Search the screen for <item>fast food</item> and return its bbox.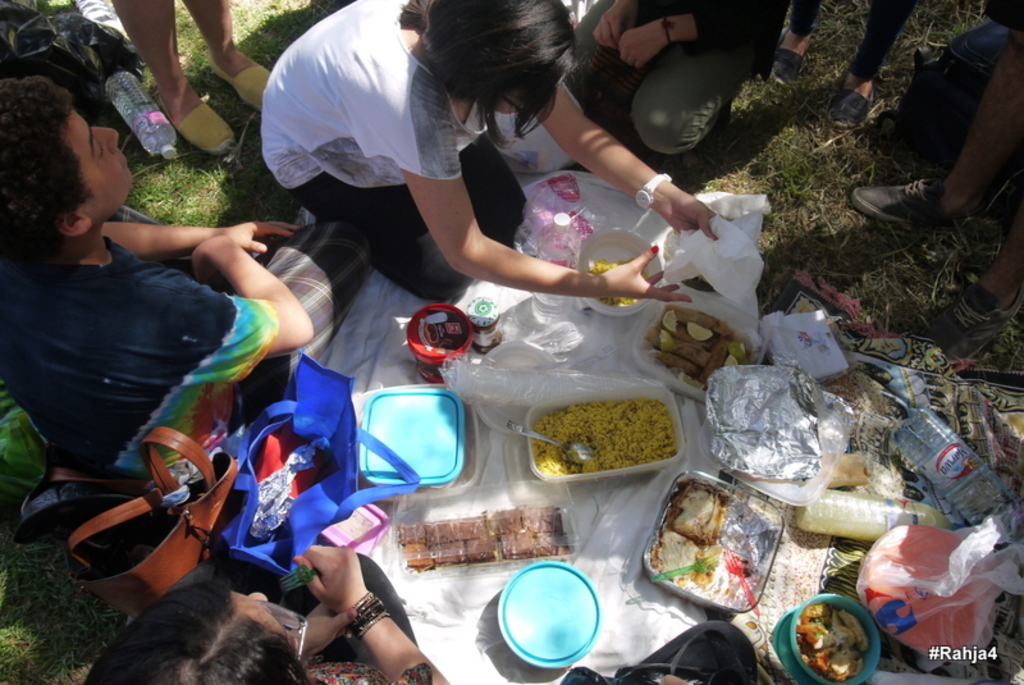
Found: [x1=591, y1=261, x2=643, y2=307].
